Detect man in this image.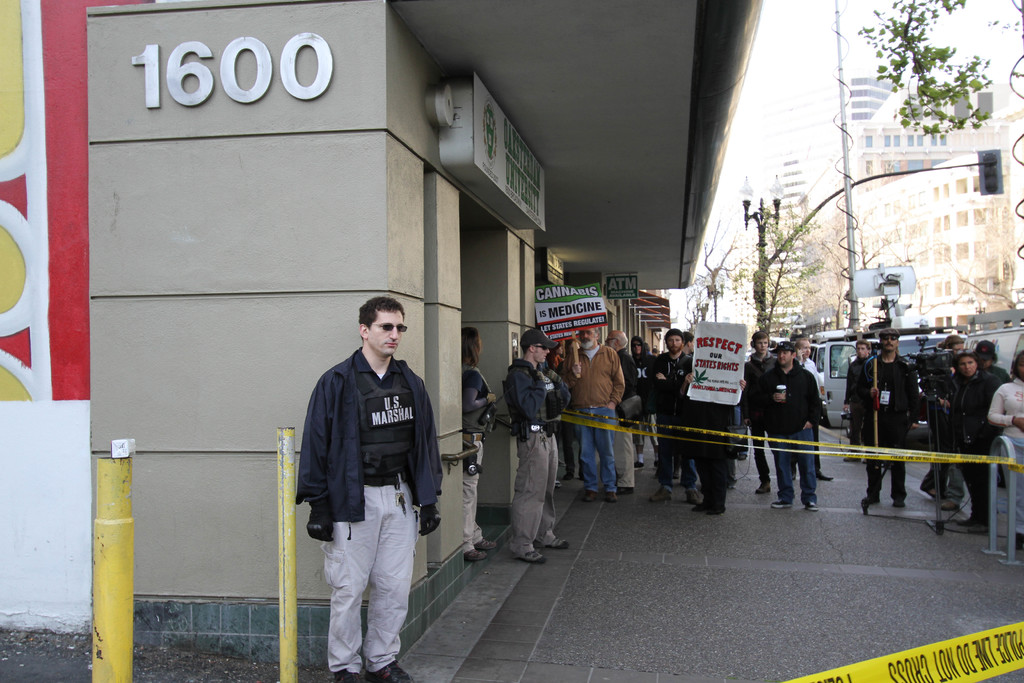
Detection: region(843, 336, 890, 457).
